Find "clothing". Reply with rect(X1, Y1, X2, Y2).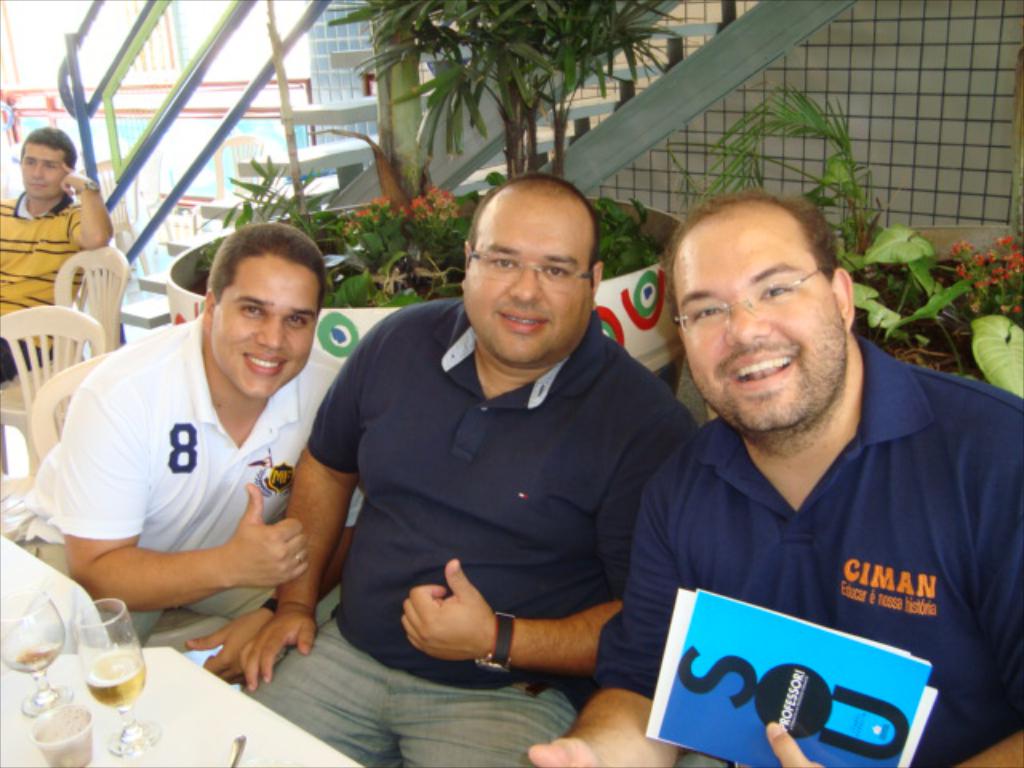
rect(584, 331, 1022, 766).
